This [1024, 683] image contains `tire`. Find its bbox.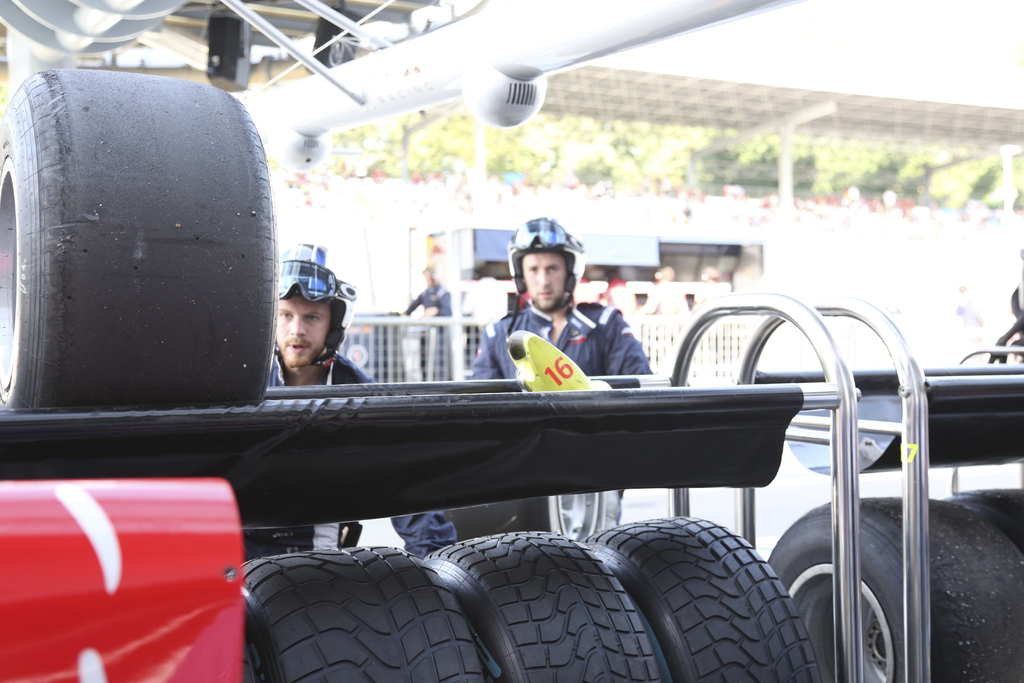
pyautogui.locateOnScreen(606, 527, 821, 677).
